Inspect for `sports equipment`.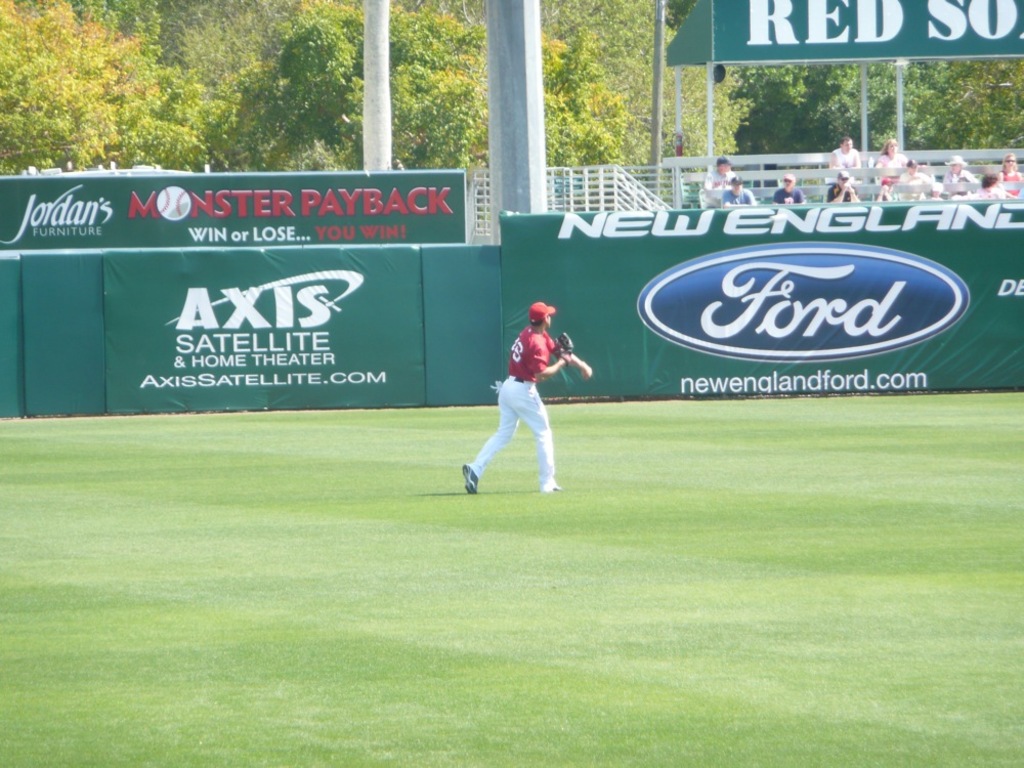
Inspection: detection(549, 328, 571, 348).
